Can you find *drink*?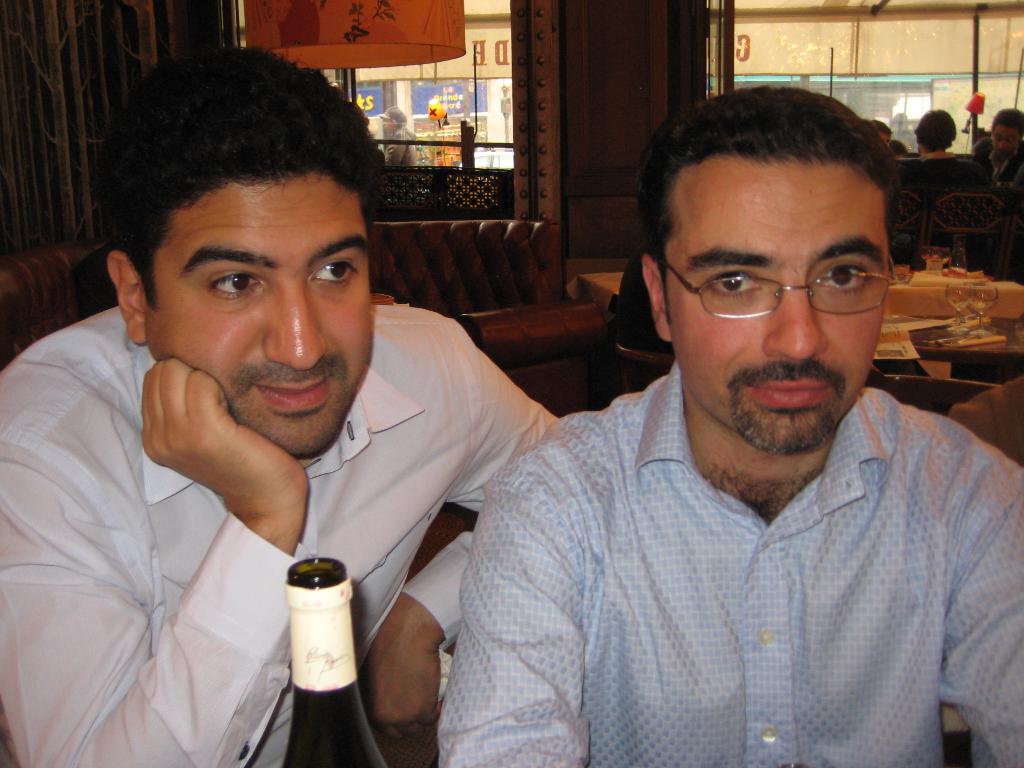
Yes, bounding box: Rect(280, 559, 387, 767).
